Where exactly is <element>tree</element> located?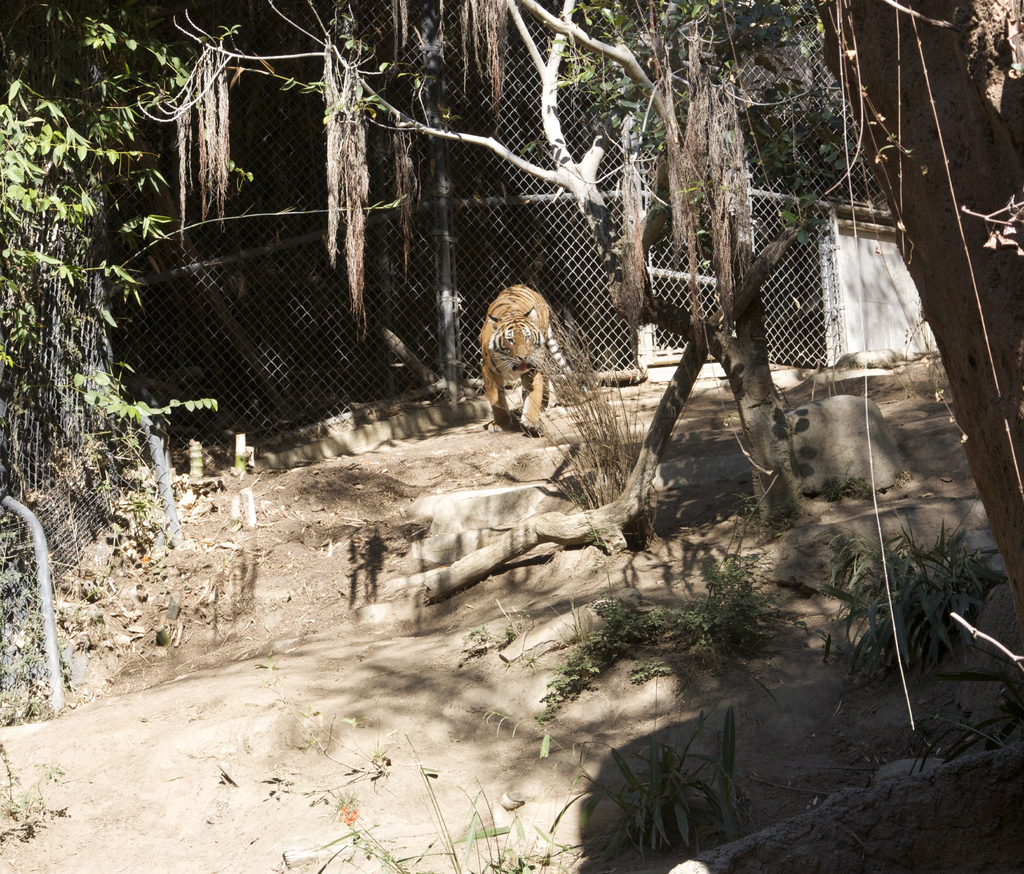
Its bounding box is l=0, t=4, r=378, b=445.
